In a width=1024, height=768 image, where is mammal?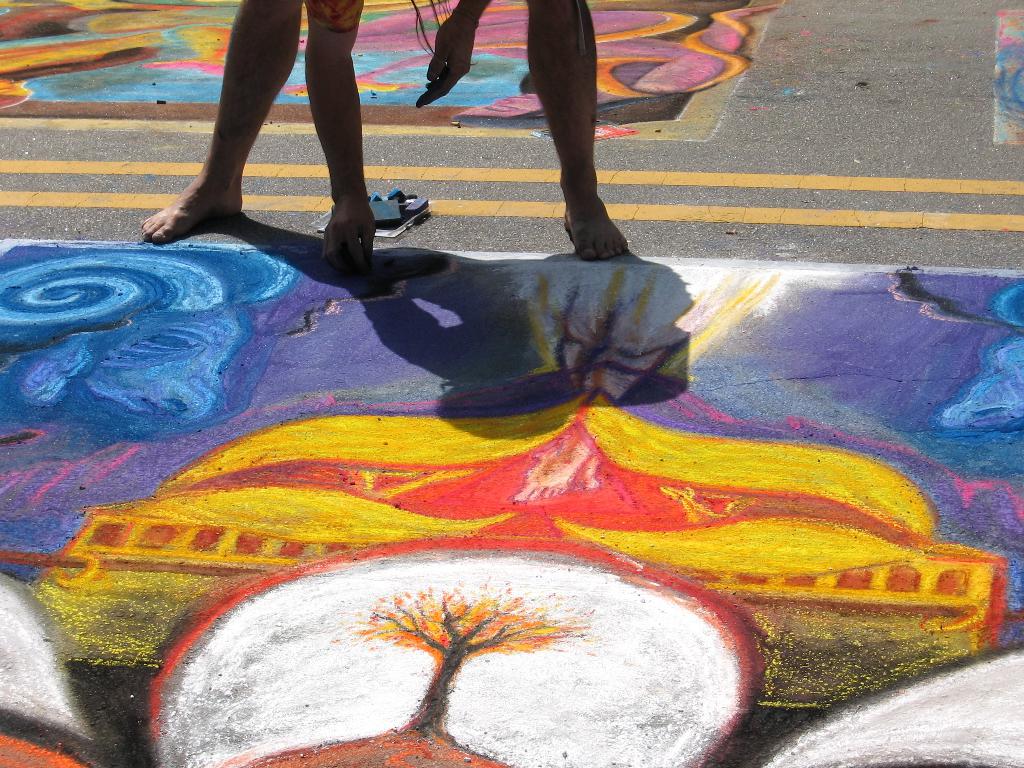
<region>131, 0, 672, 286</region>.
